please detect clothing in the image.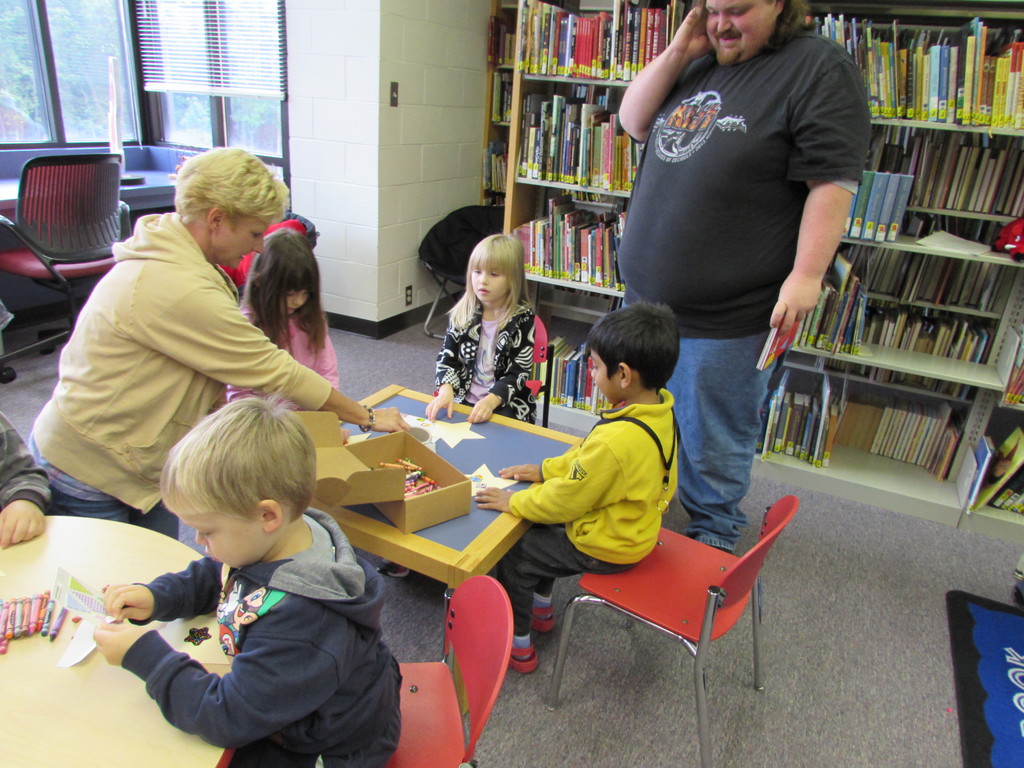
[118, 507, 385, 767].
